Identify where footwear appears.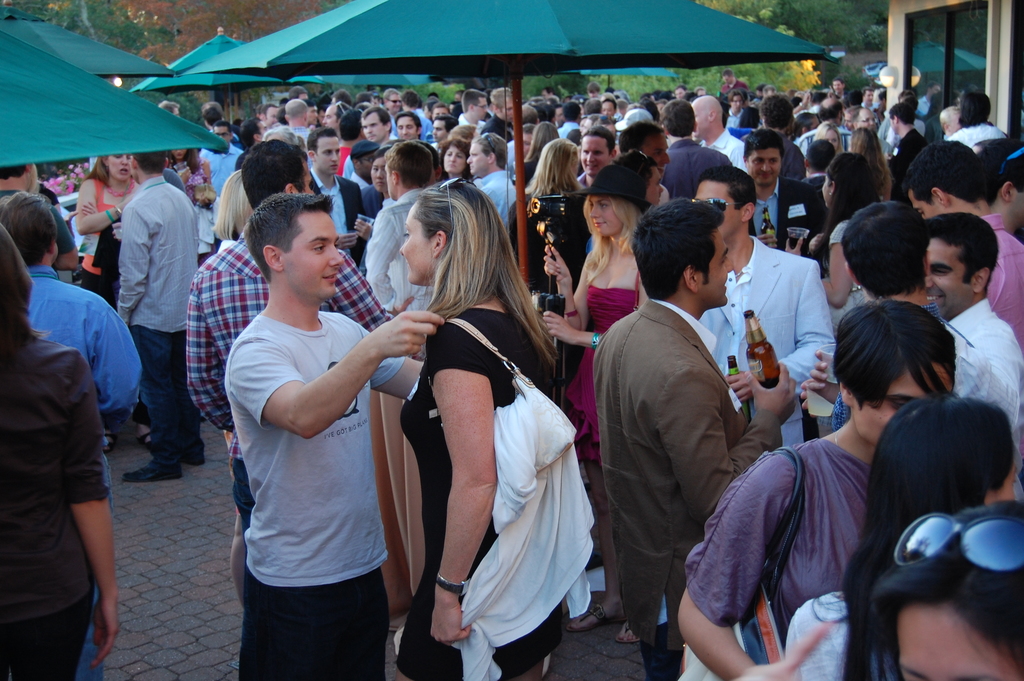
Appears at region(118, 460, 188, 485).
